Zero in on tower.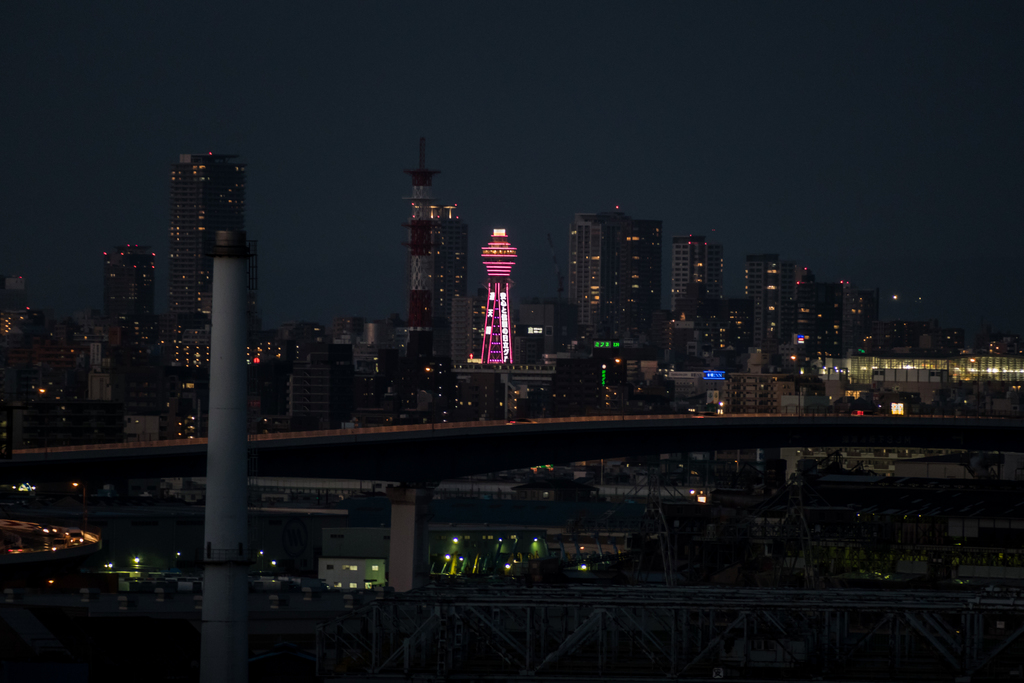
Zeroed in: BBox(673, 232, 719, 308).
